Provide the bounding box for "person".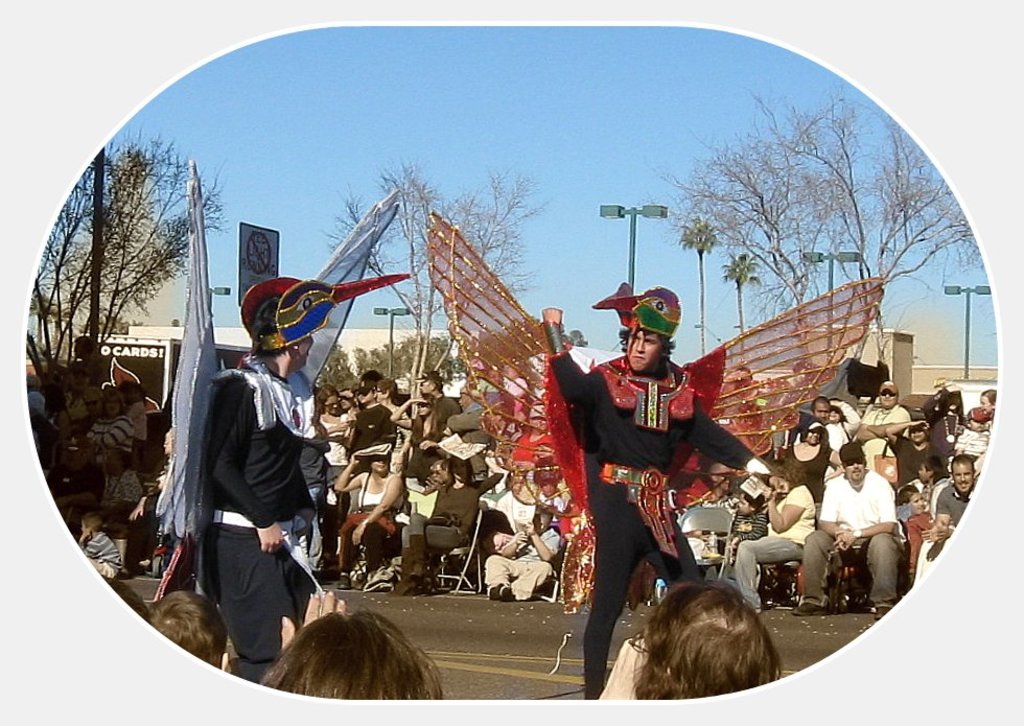
bbox=[801, 393, 857, 451].
